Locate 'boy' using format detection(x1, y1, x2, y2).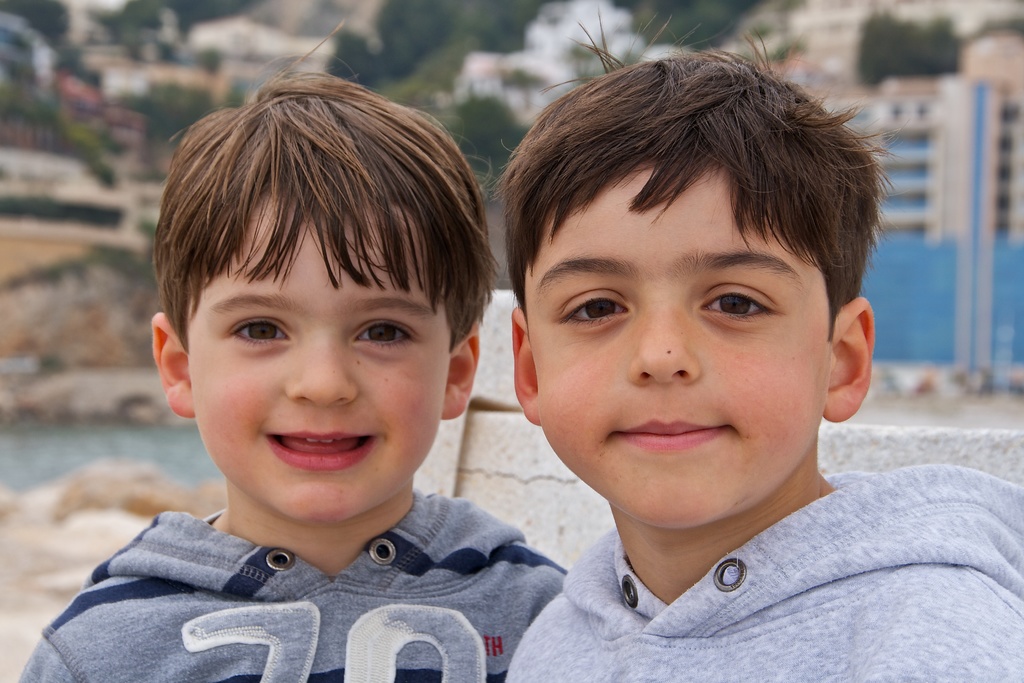
detection(504, 8, 1023, 682).
